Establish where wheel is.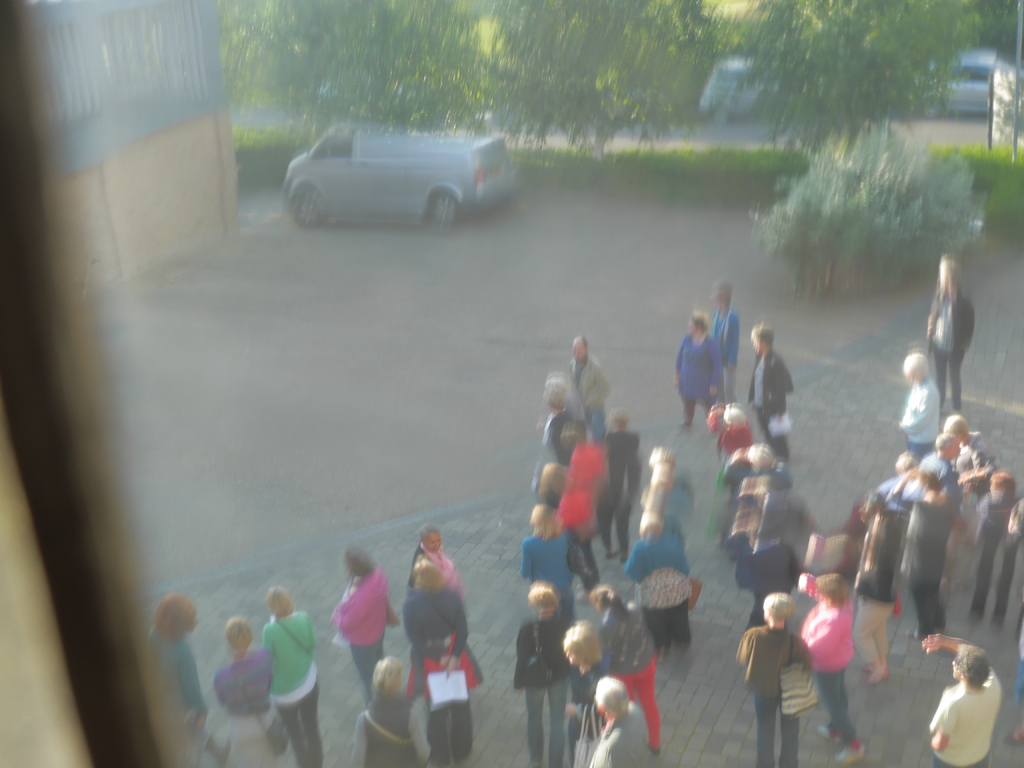
Established at select_region(424, 187, 467, 230).
